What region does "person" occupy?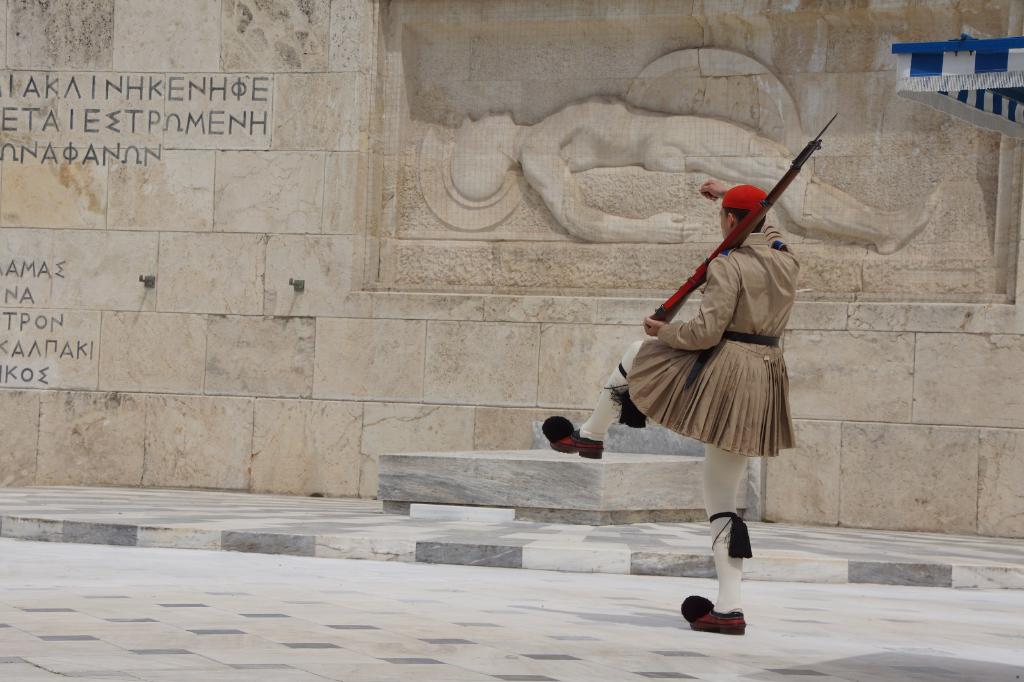
region(542, 177, 803, 635).
